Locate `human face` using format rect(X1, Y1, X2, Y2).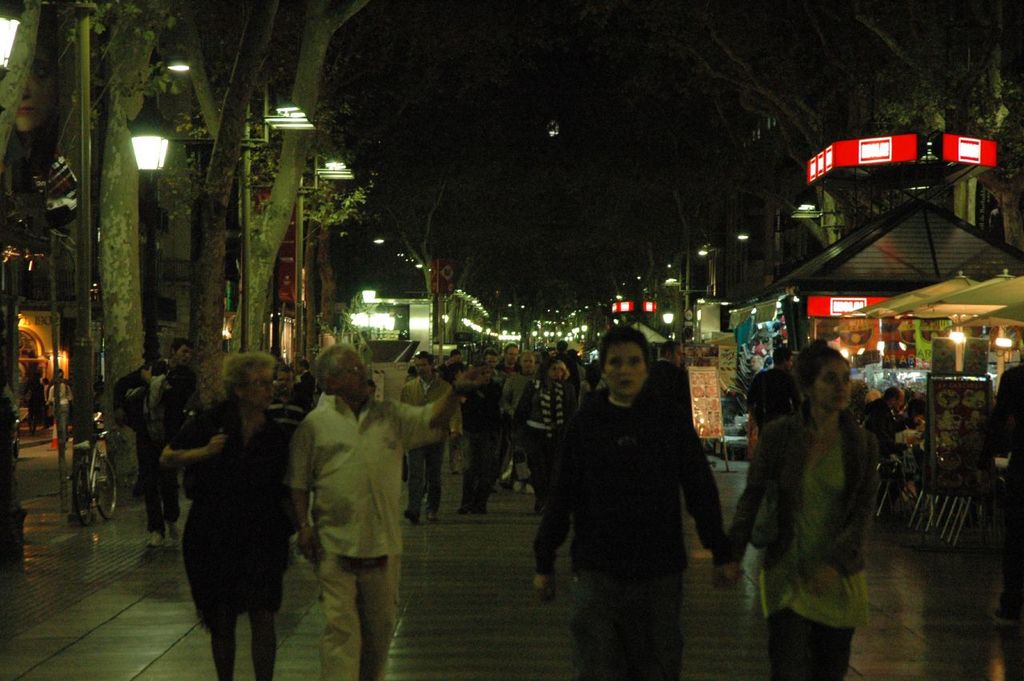
rect(604, 345, 646, 402).
